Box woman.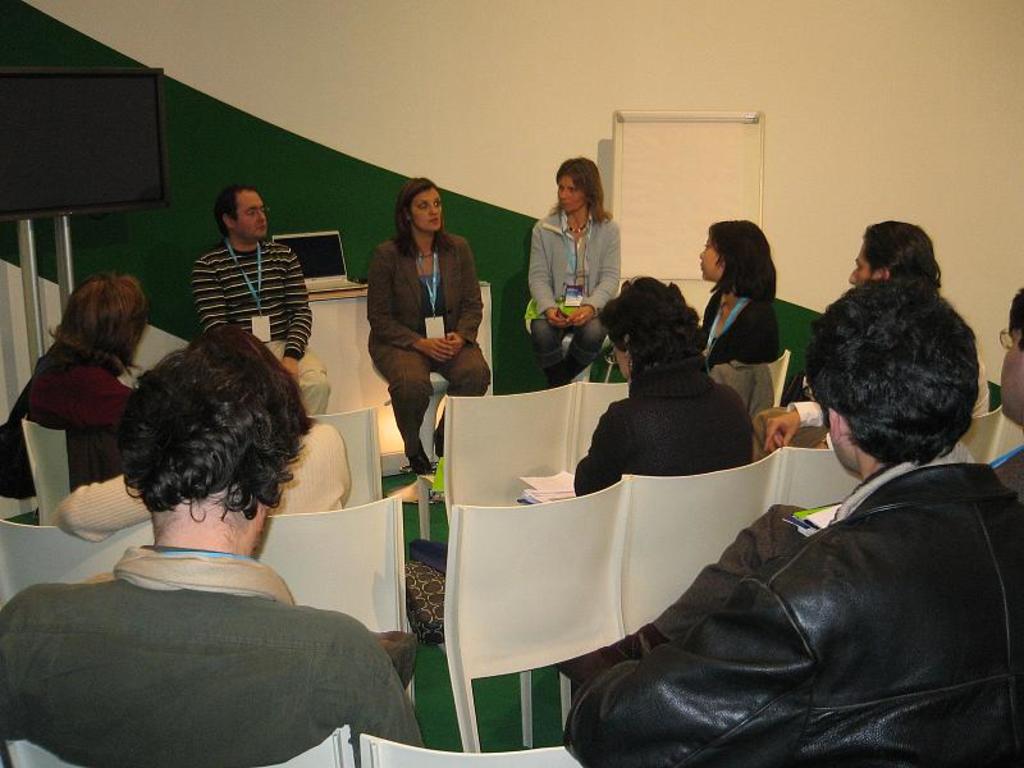
(x1=524, y1=157, x2=623, y2=384).
